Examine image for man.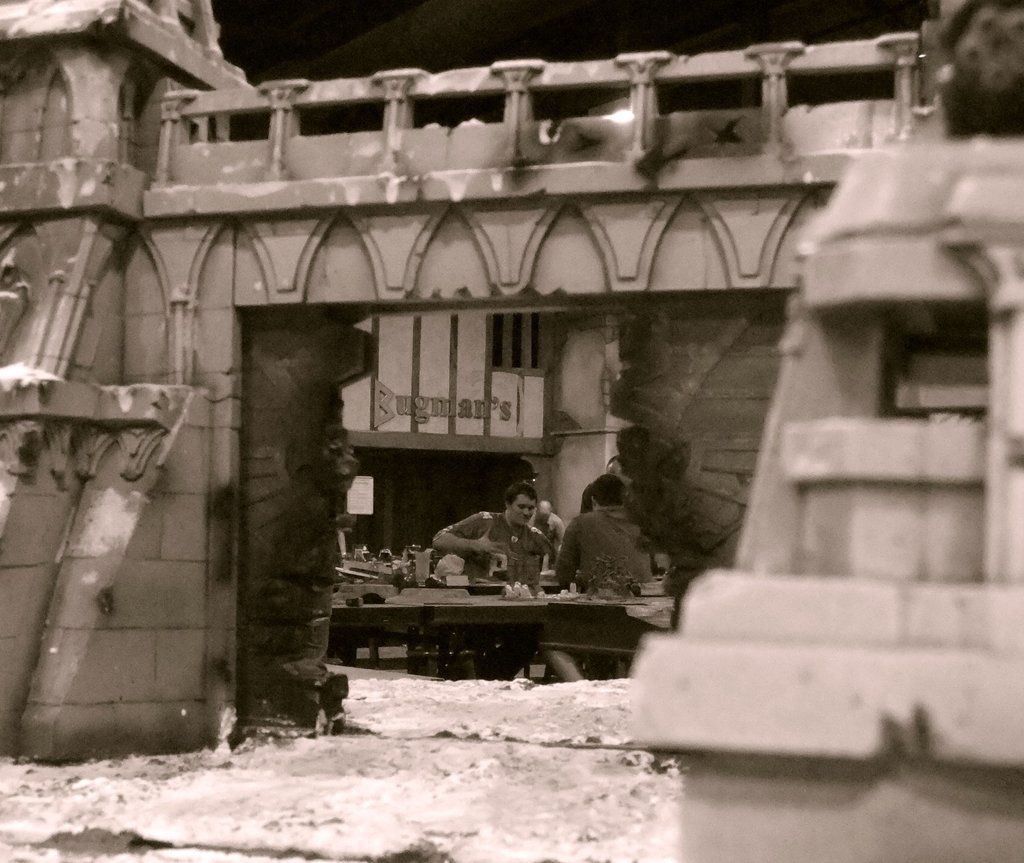
Examination result: 427,484,556,590.
